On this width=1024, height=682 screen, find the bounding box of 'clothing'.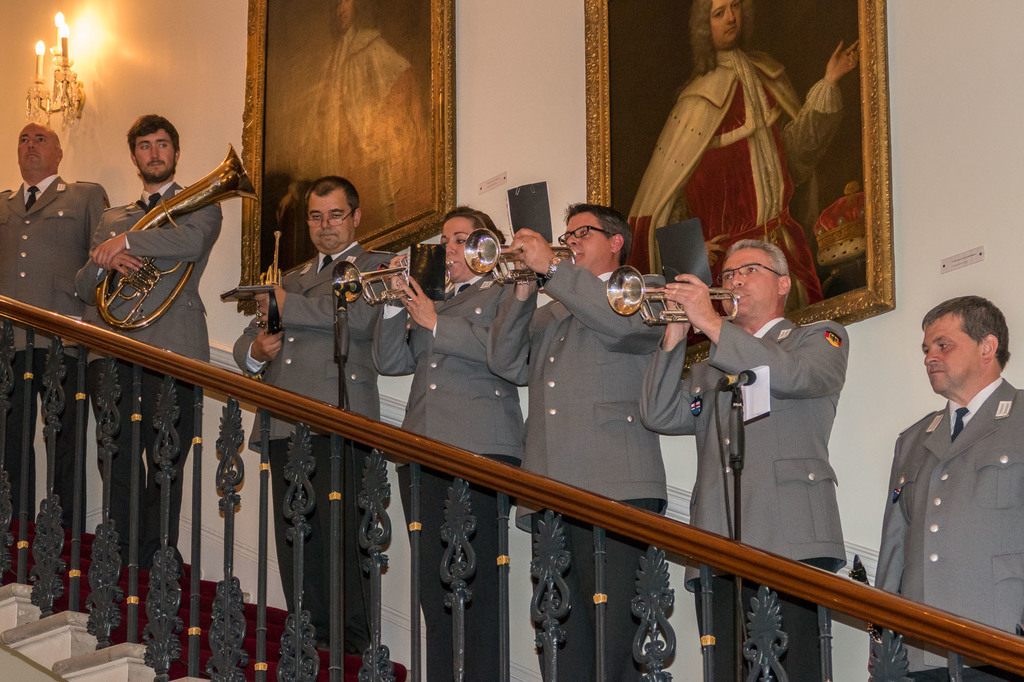
Bounding box: rect(875, 376, 1023, 681).
